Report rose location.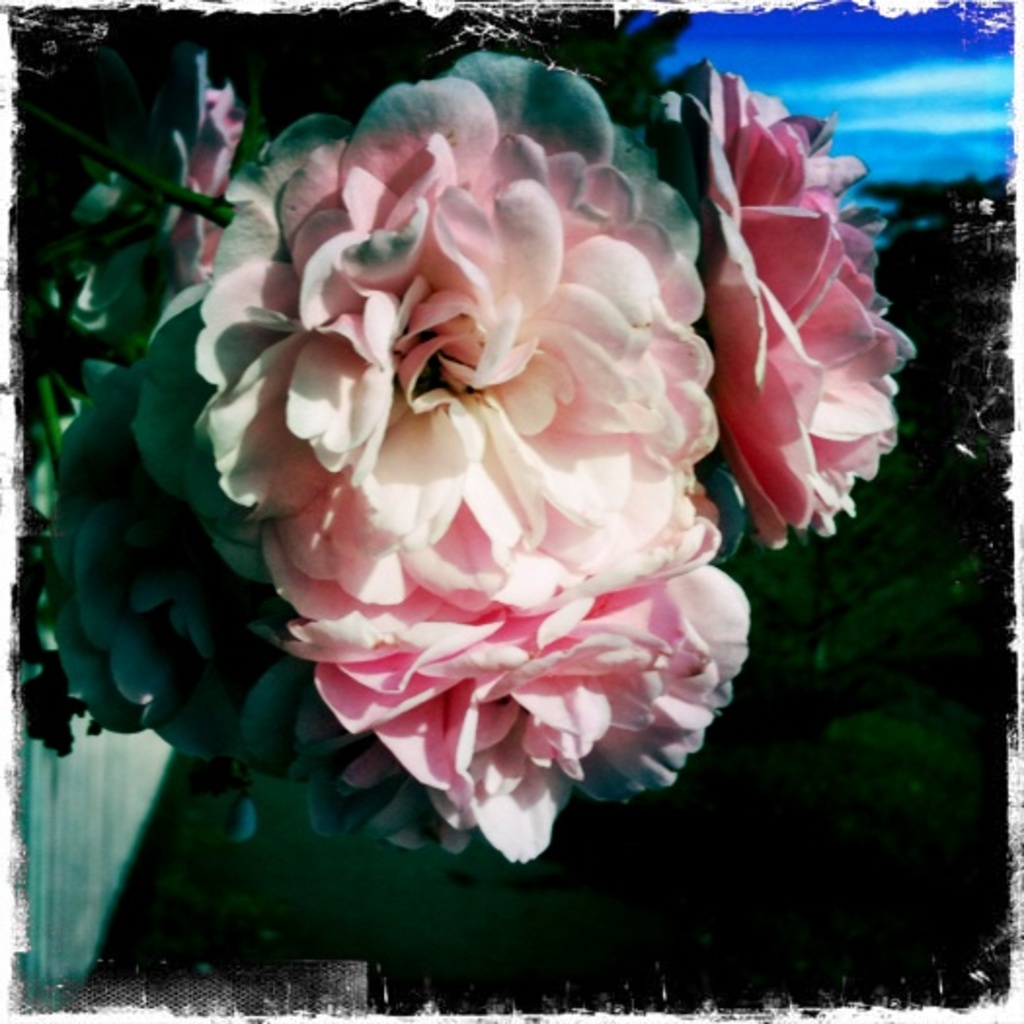
Report: bbox(51, 49, 919, 866).
